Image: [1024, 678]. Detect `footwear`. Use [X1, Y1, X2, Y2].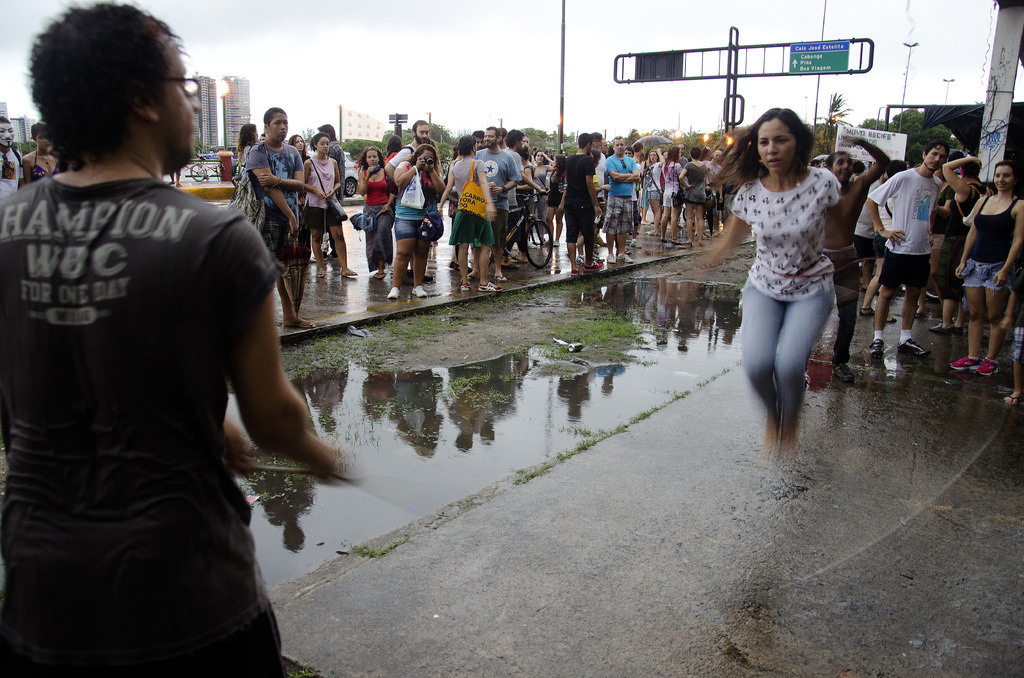
[831, 362, 860, 383].
